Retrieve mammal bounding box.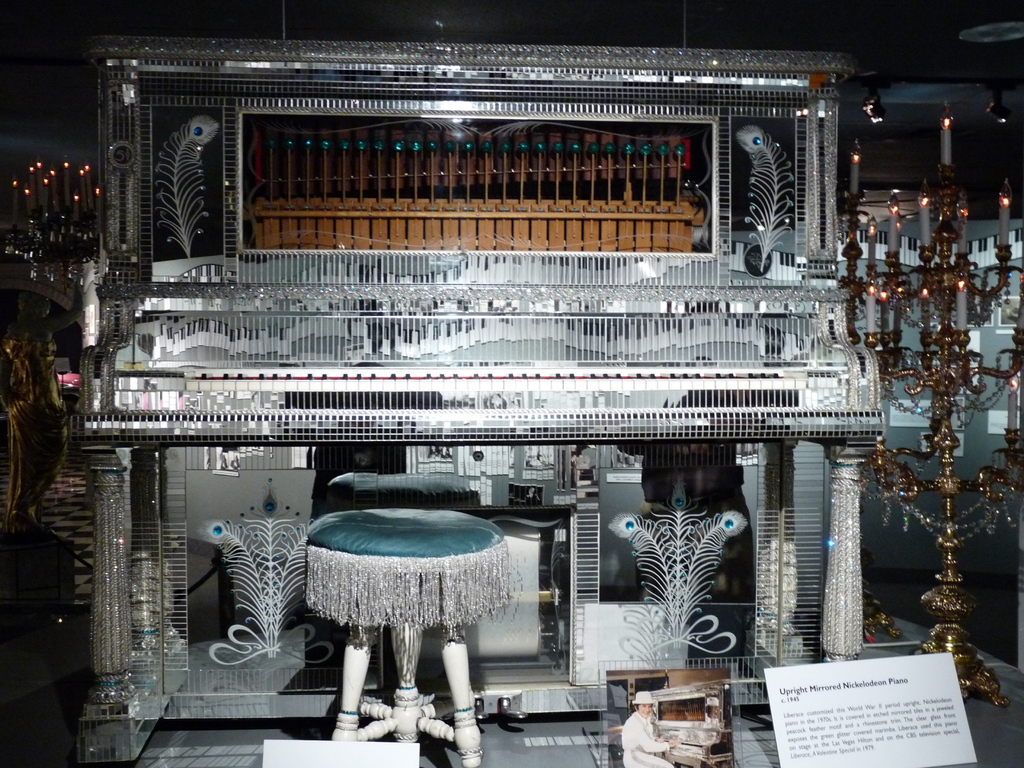
Bounding box: 613/682/684/767.
